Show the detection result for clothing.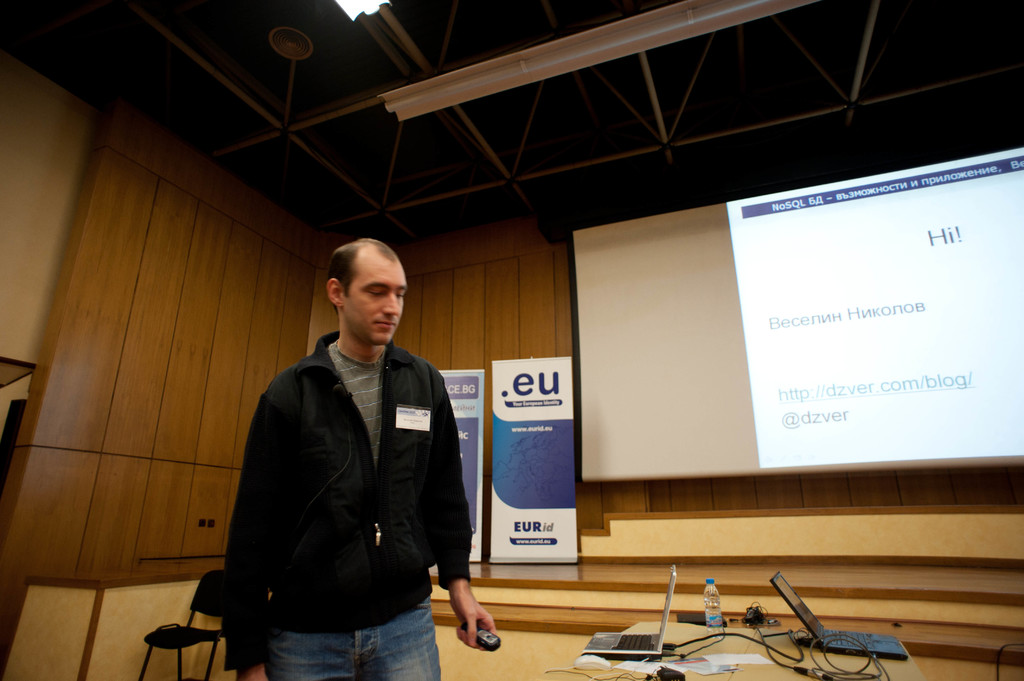
box=[214, 338, 470, 680].
